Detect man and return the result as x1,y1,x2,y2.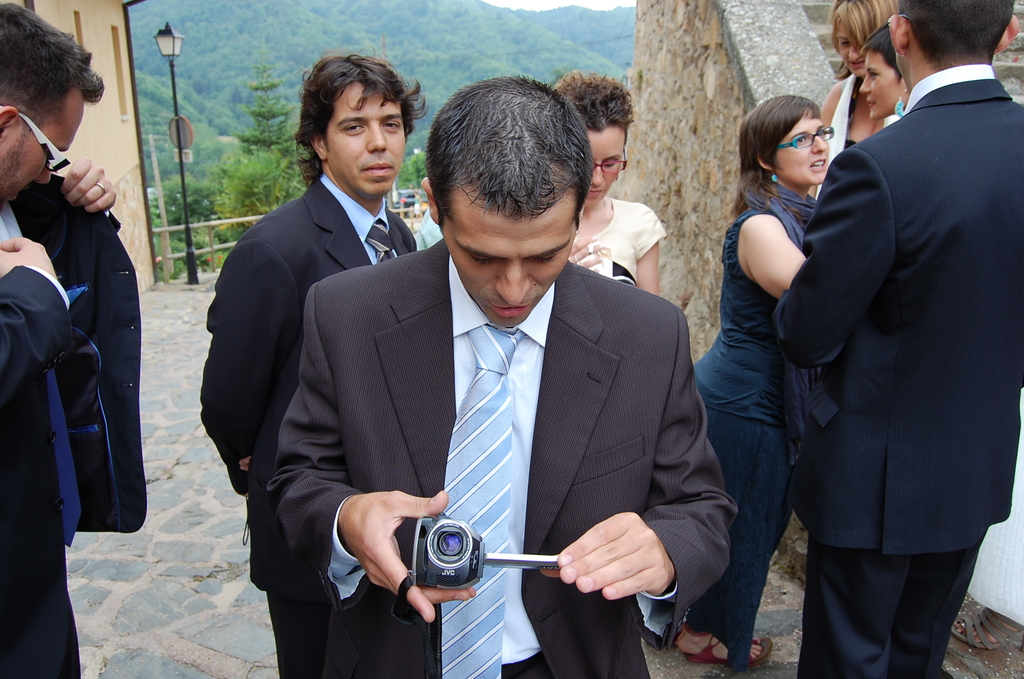
0,3,140,678.
